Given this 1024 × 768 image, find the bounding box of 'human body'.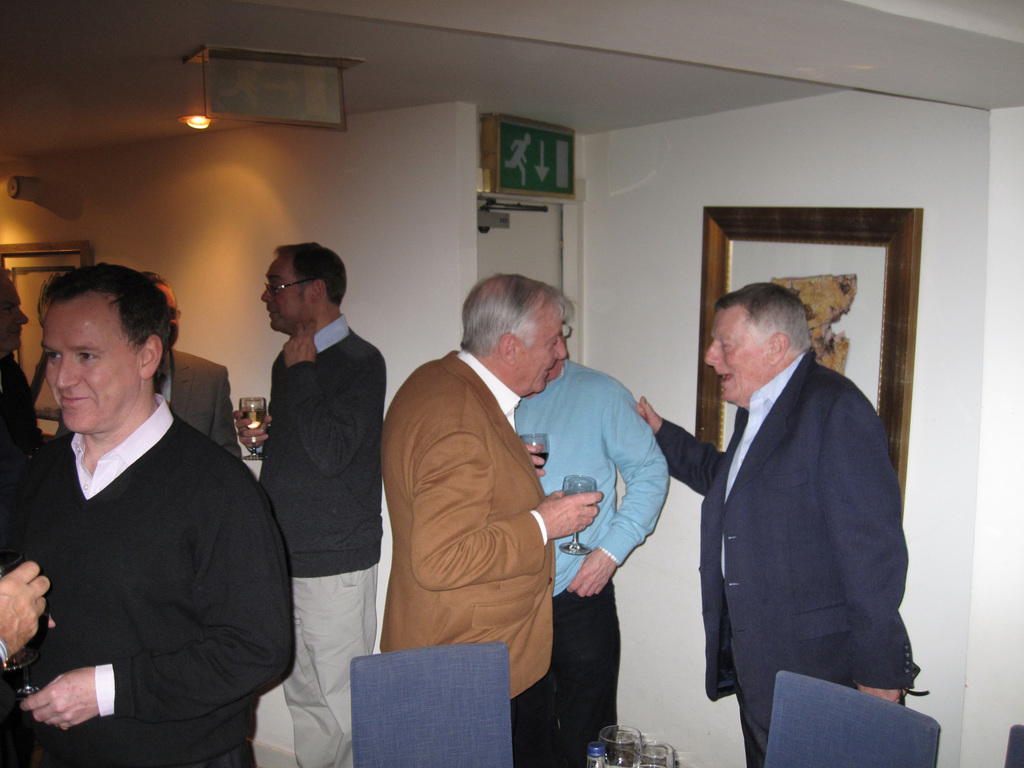
0,260,289,767.
